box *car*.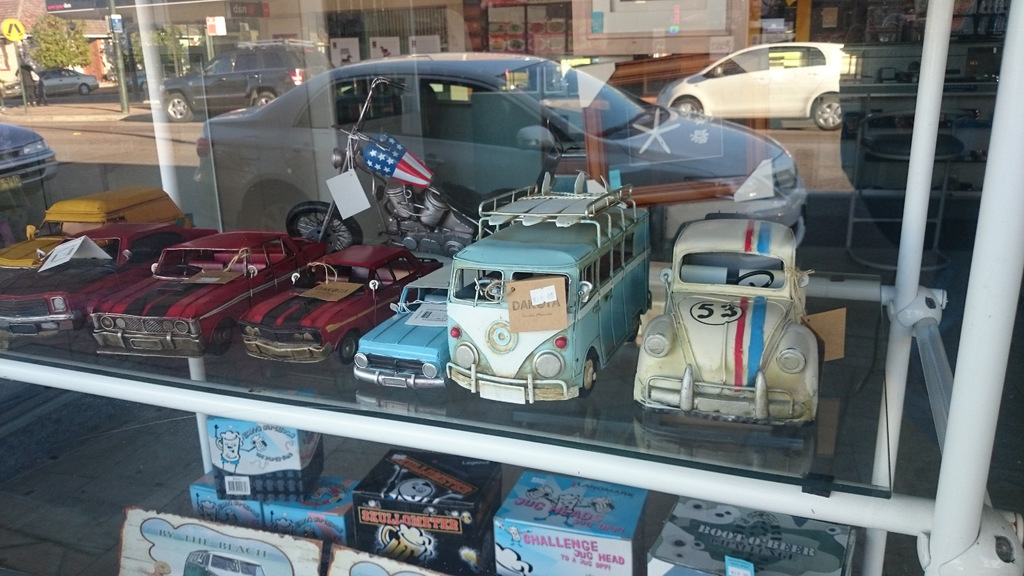
{"x1": 356, "y1": 250, "x2": 467, "y2": 397}.
